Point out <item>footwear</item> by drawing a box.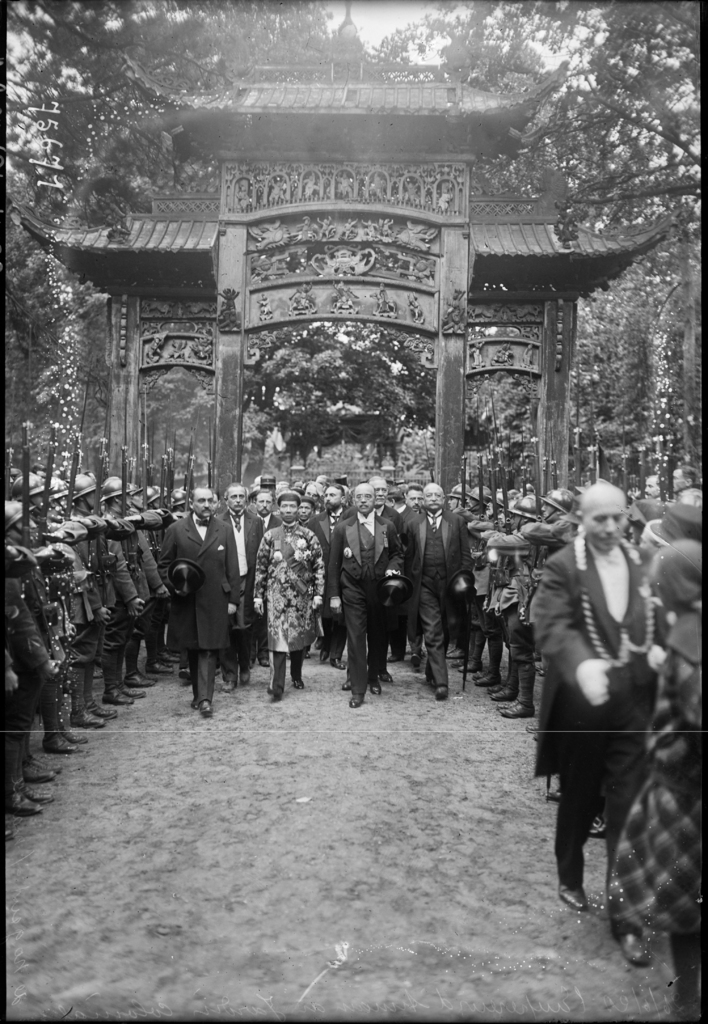
detection(213, 681, 236, 697).
